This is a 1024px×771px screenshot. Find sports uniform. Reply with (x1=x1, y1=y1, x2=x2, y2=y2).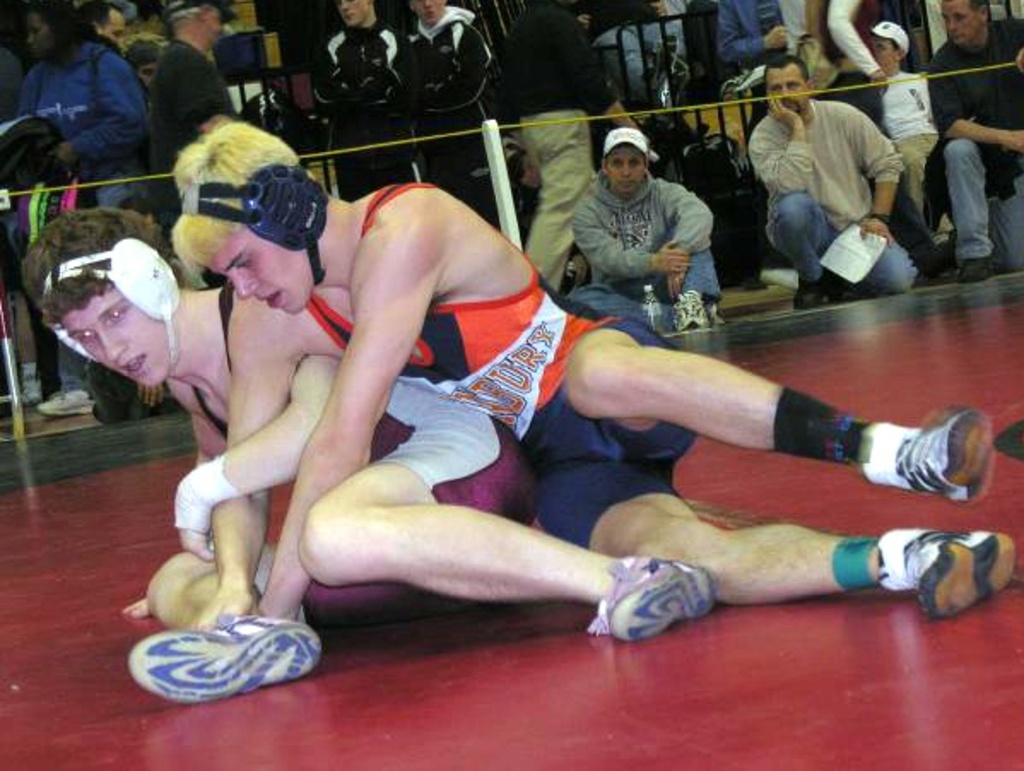
(x1=41, y1=239, x2=715, y2=713).
